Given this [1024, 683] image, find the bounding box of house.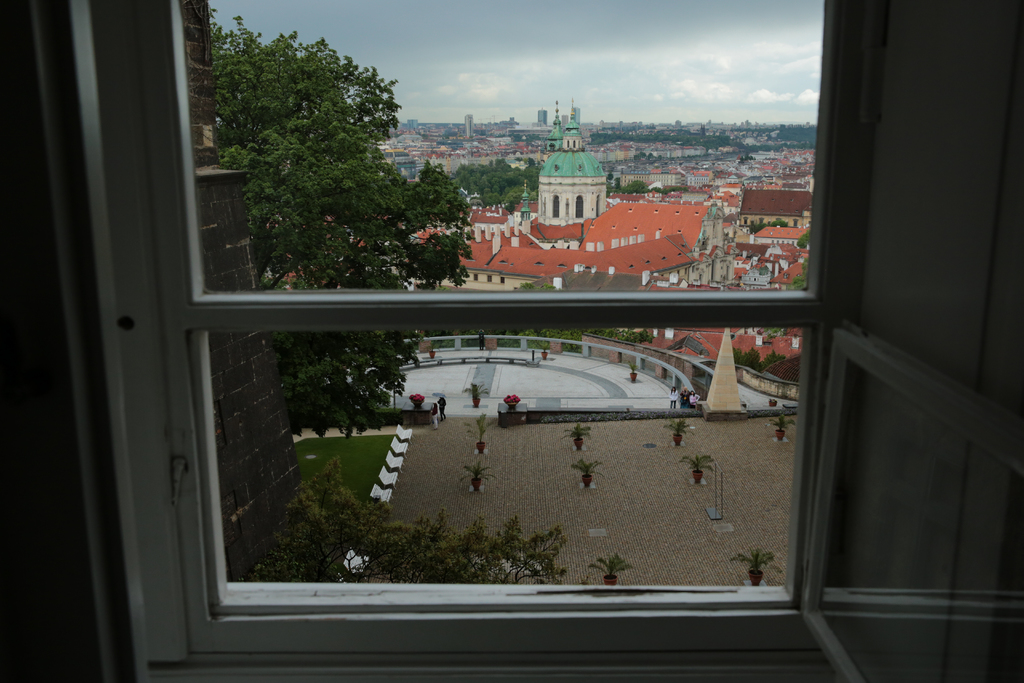
Rect(569, 190, 732, 240).
